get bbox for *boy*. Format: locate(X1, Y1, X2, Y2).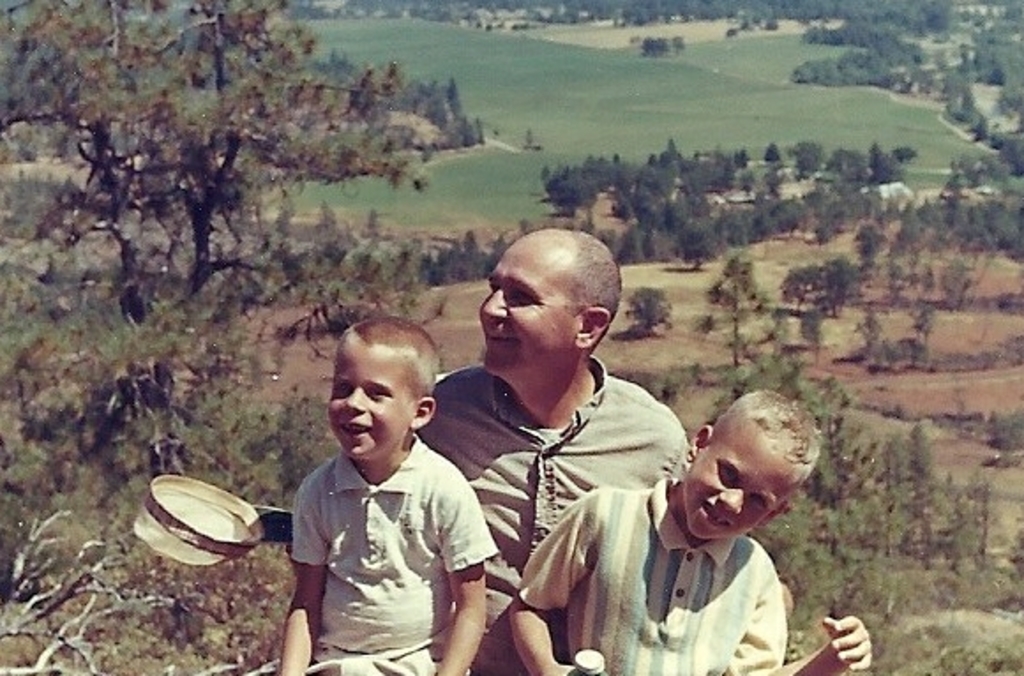
locate(242, 312, 505, 674).
